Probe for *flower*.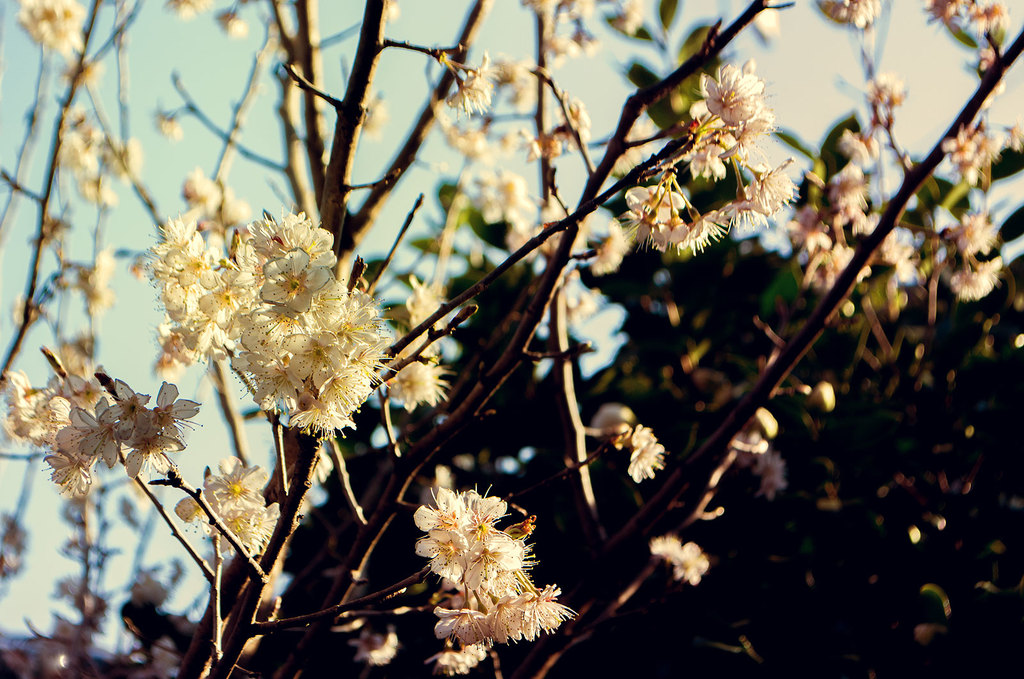
Probe result: [x1=952, y1=211, x2=996, y2=253].
